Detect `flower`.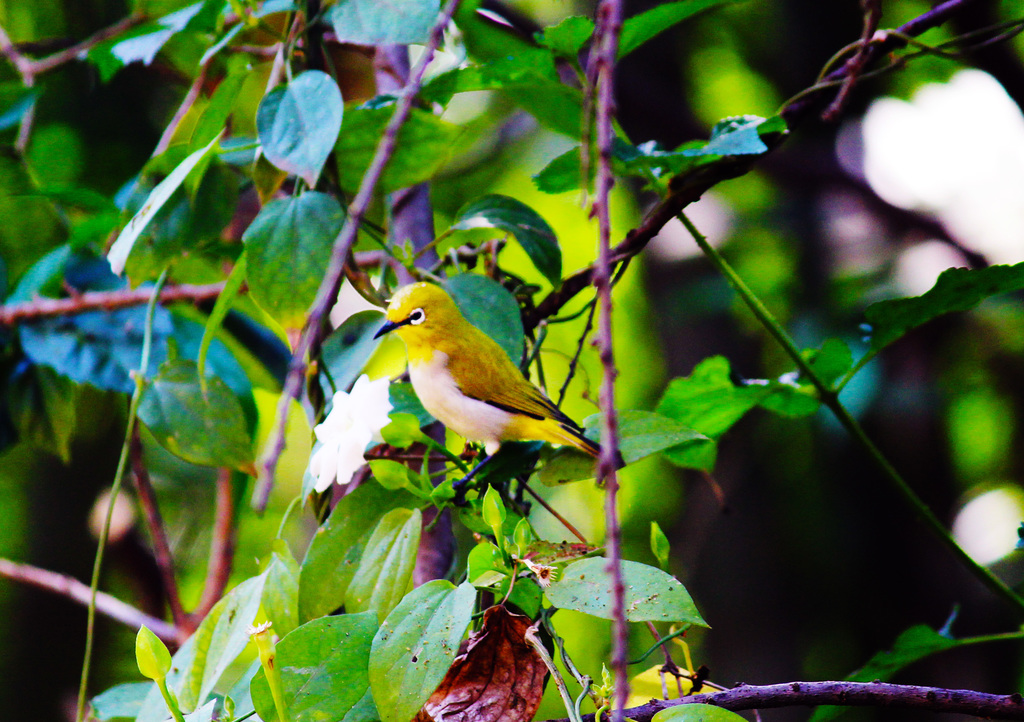
Detected at left=311, top=371, right=396, bottom=492.
